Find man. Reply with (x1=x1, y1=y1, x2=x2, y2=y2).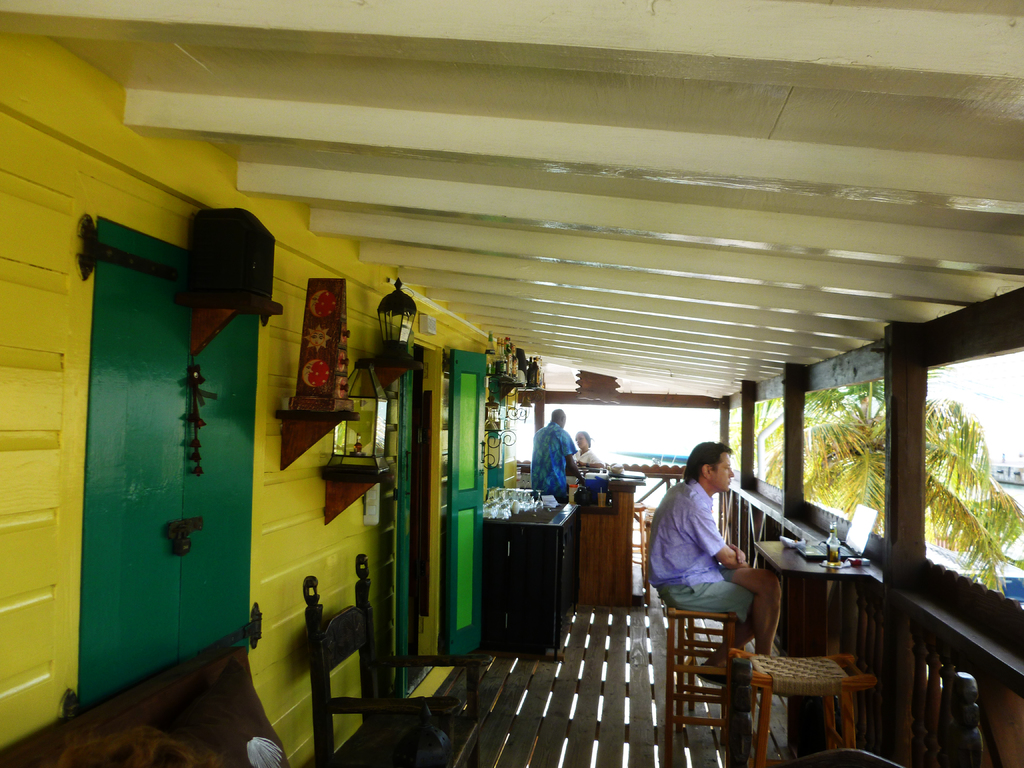
(x1=533, y1=407, x2=582, y2=502).
